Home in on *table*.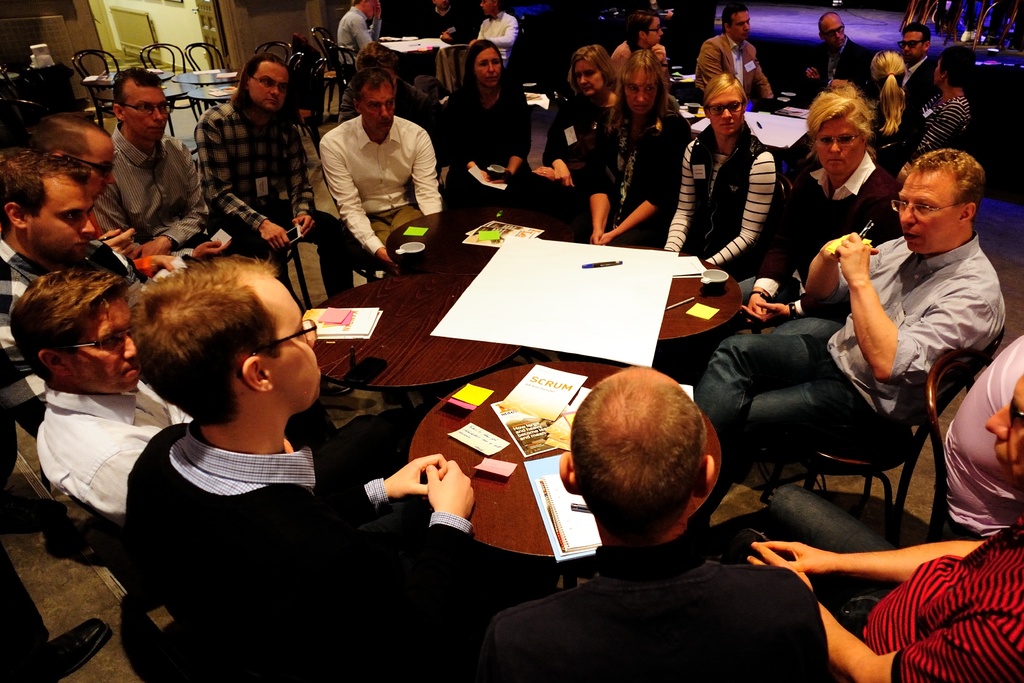
Homed in at region(691, 108, 814, 151).
